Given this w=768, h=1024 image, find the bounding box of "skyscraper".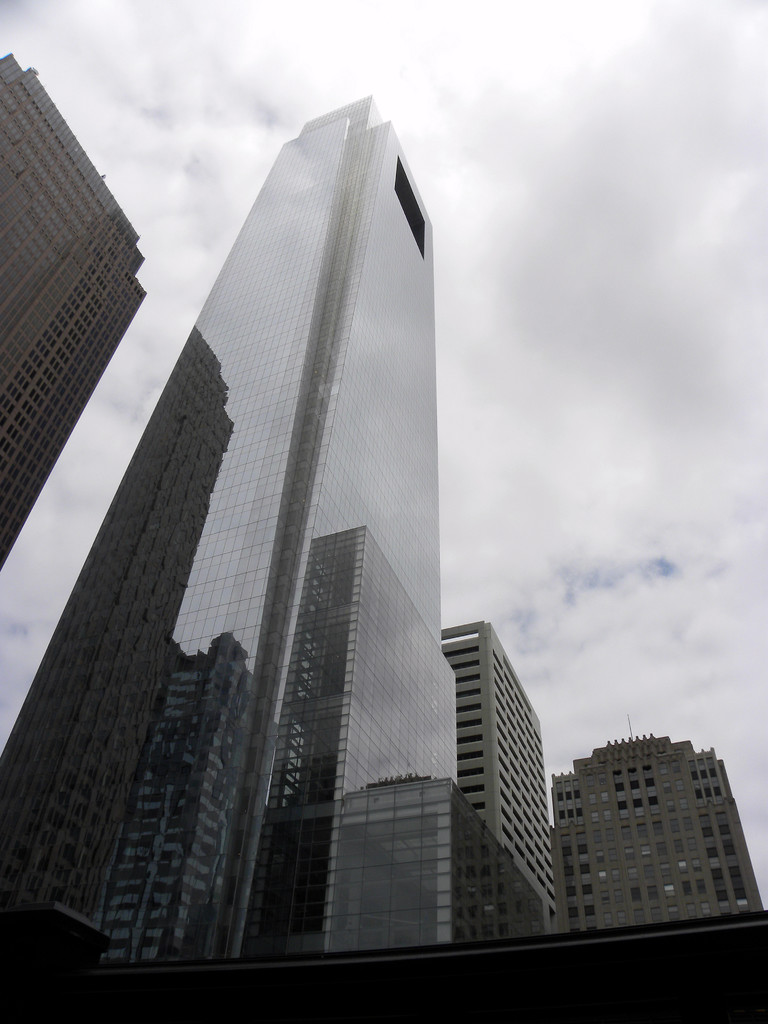
select_region(0, 35, 155, 577).
